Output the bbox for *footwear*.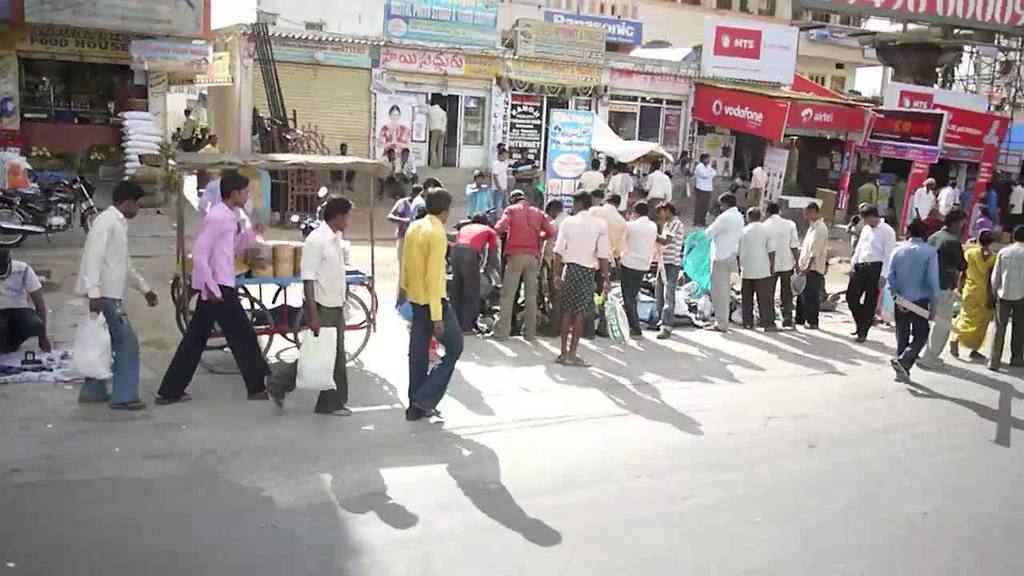
l=763, t=325, r=782, b=331.
